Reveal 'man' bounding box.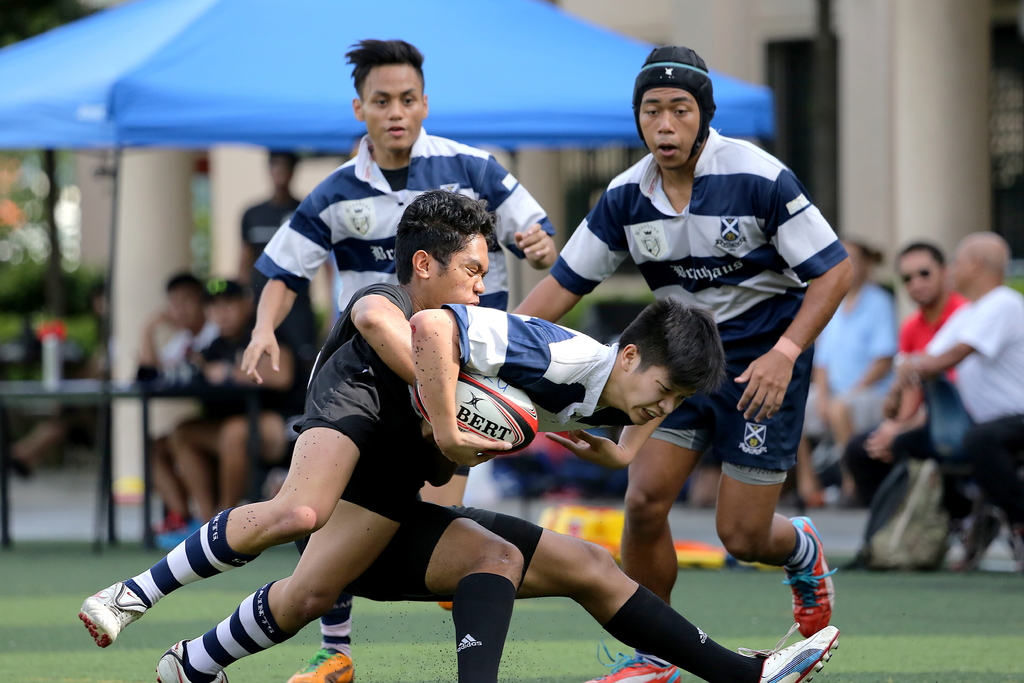
Revealed: x1=293 y1=189 x2=841 y2=682.
